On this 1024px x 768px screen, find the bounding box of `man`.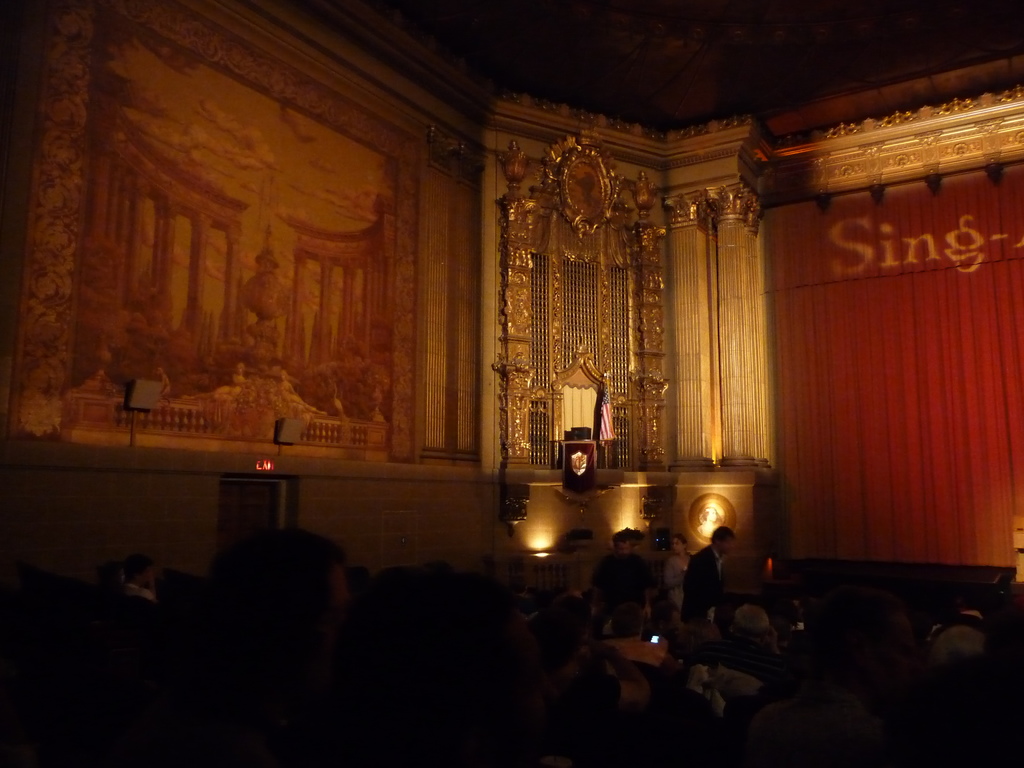
Bounding box: {"left": 681, "top": 523, "right": 742, "bottom": 627}.
